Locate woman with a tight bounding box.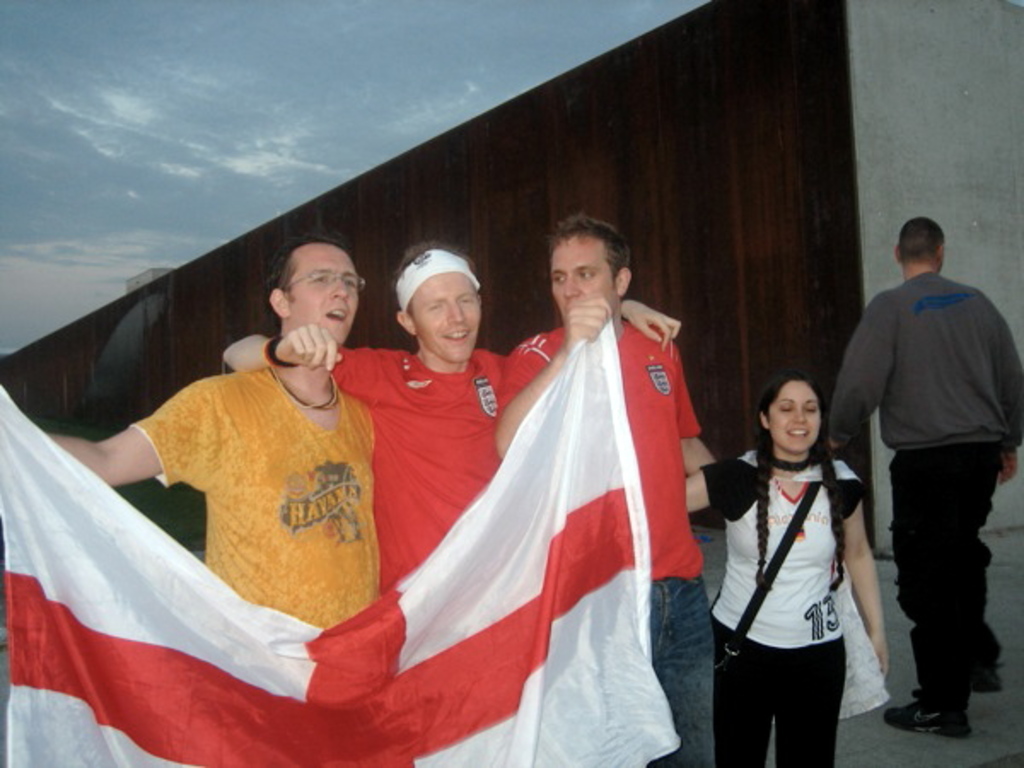
686, 375, 889, 766.
